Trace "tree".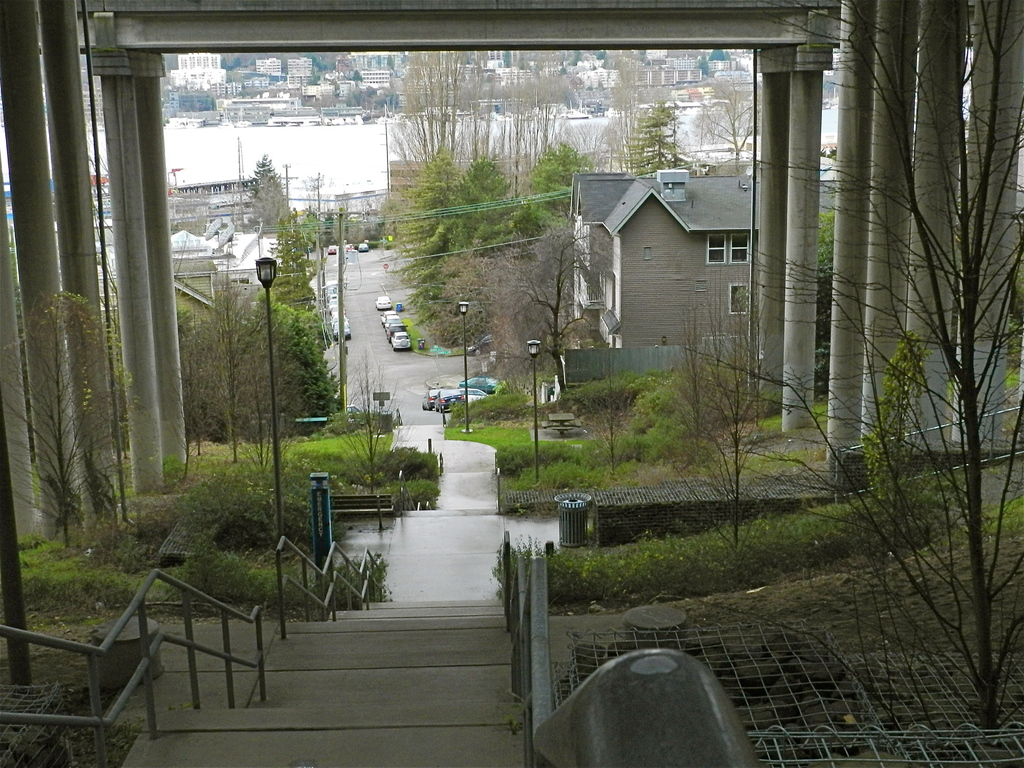
Traced to <bbox>593, 42, 687, 182</bbox>.
